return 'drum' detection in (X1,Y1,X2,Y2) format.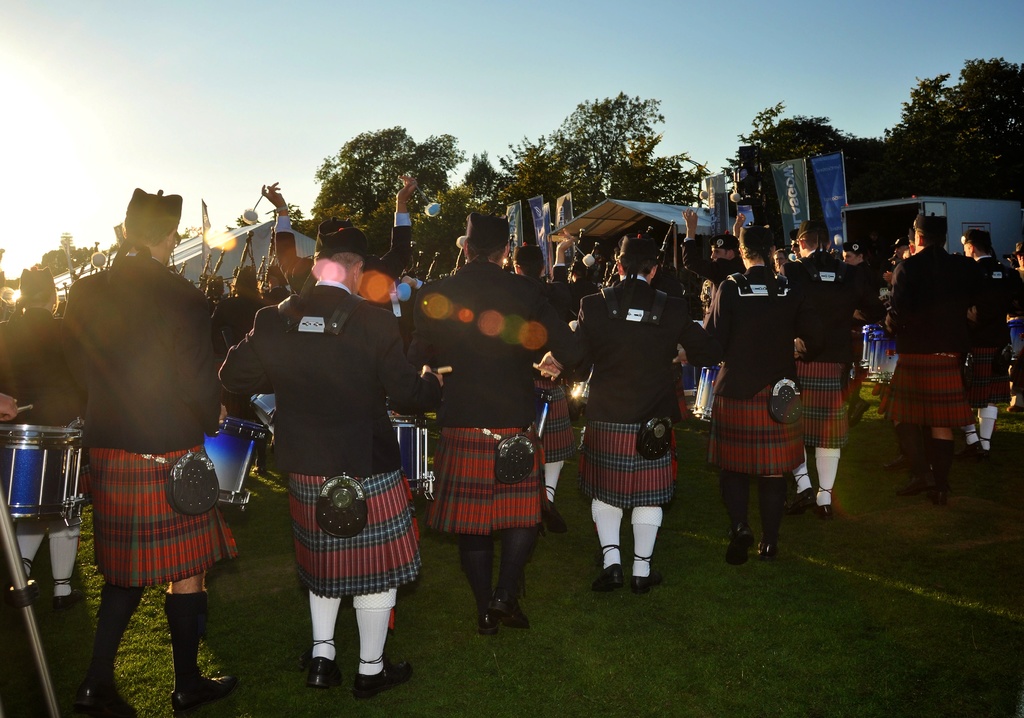
(1007,314,1023,362).
